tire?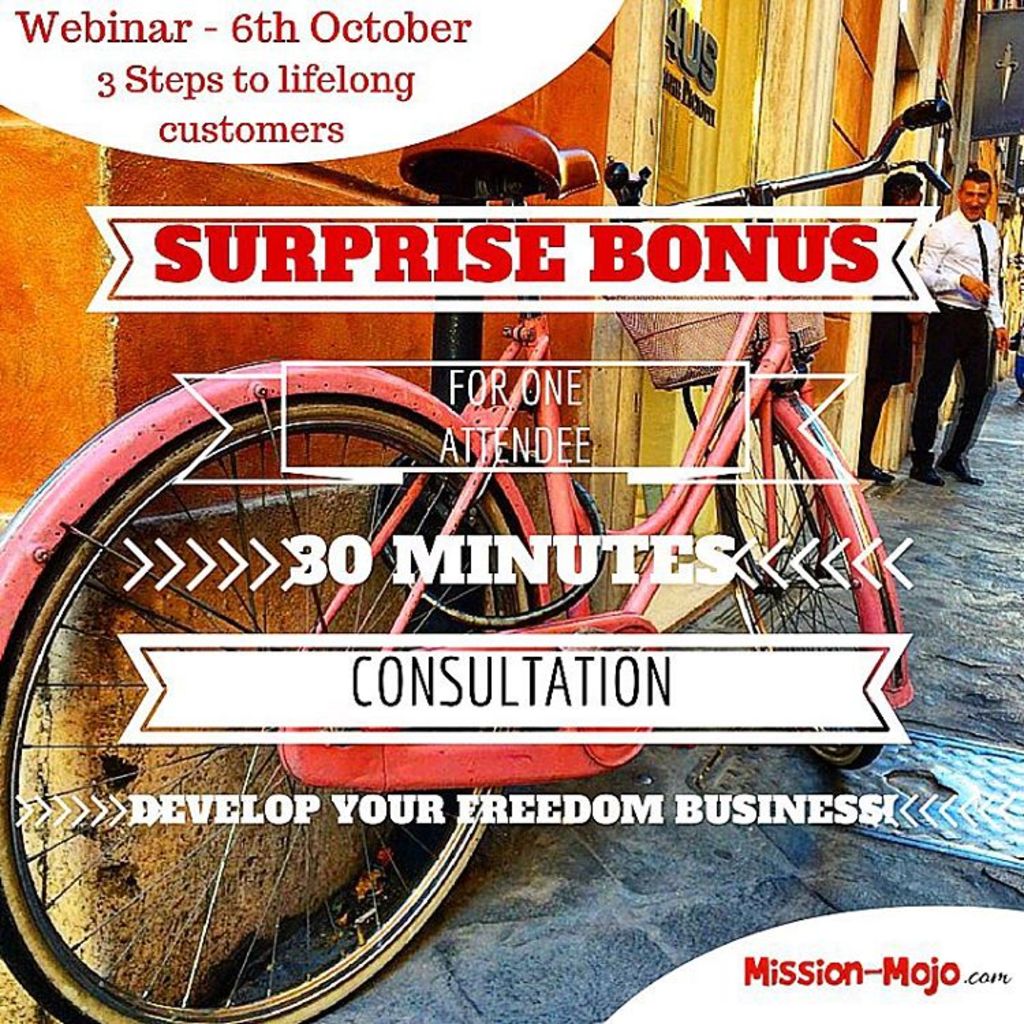
rect(0, 393, 539, 1023)
